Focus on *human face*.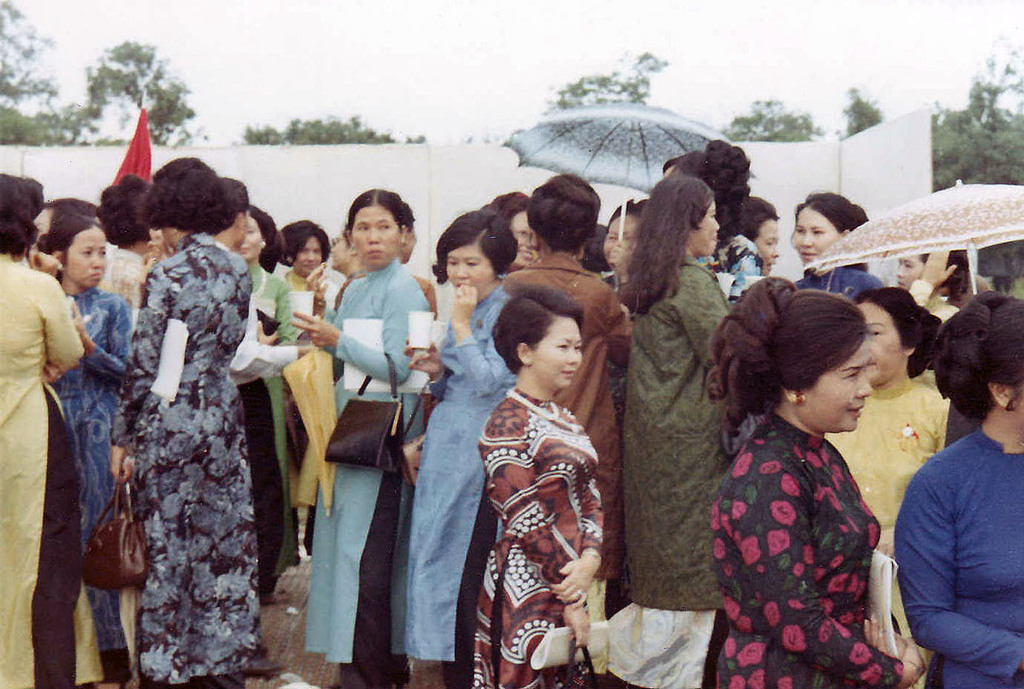
Focused at 293 239 322 277.
